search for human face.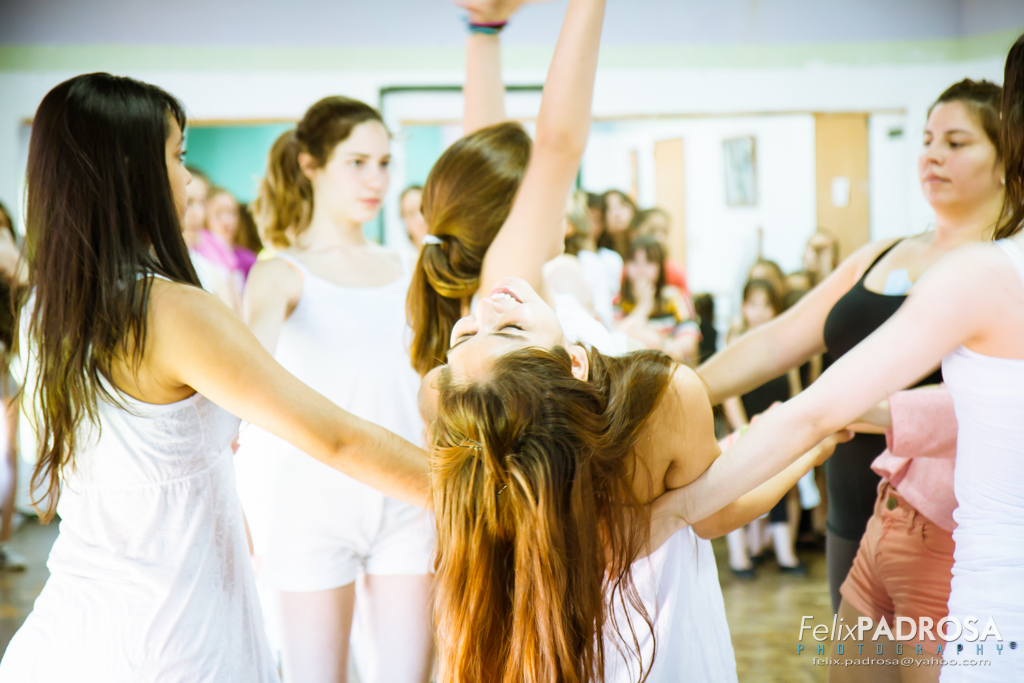
Found at l=546, t=217, r=564, b=255.
